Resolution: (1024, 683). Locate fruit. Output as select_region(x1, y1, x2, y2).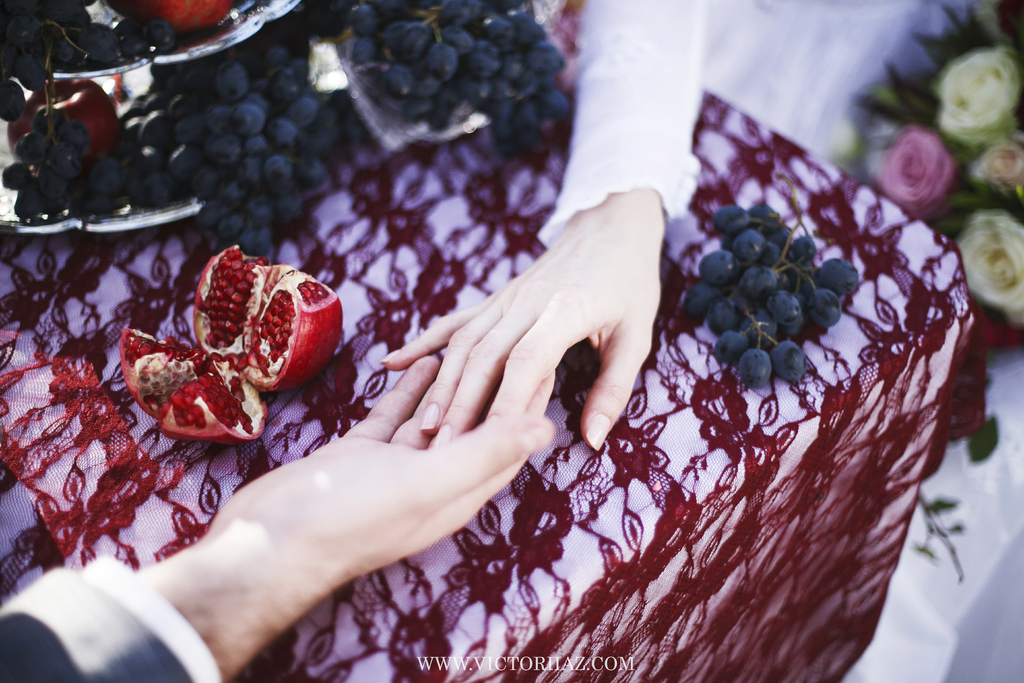
select_region(189, 252, 339, 403).
